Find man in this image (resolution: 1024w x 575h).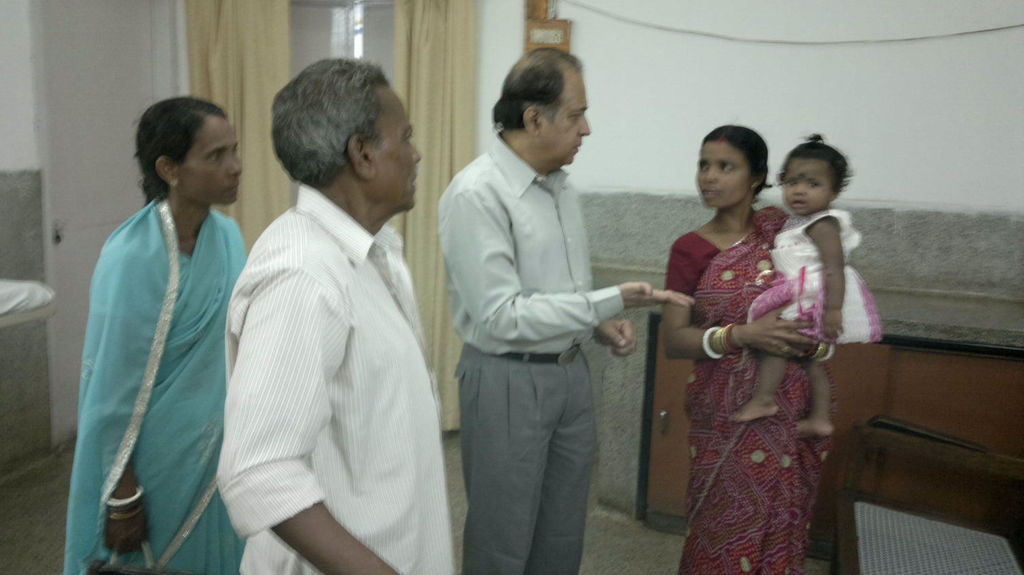
<region>213, 56, 458, 574</region>.
